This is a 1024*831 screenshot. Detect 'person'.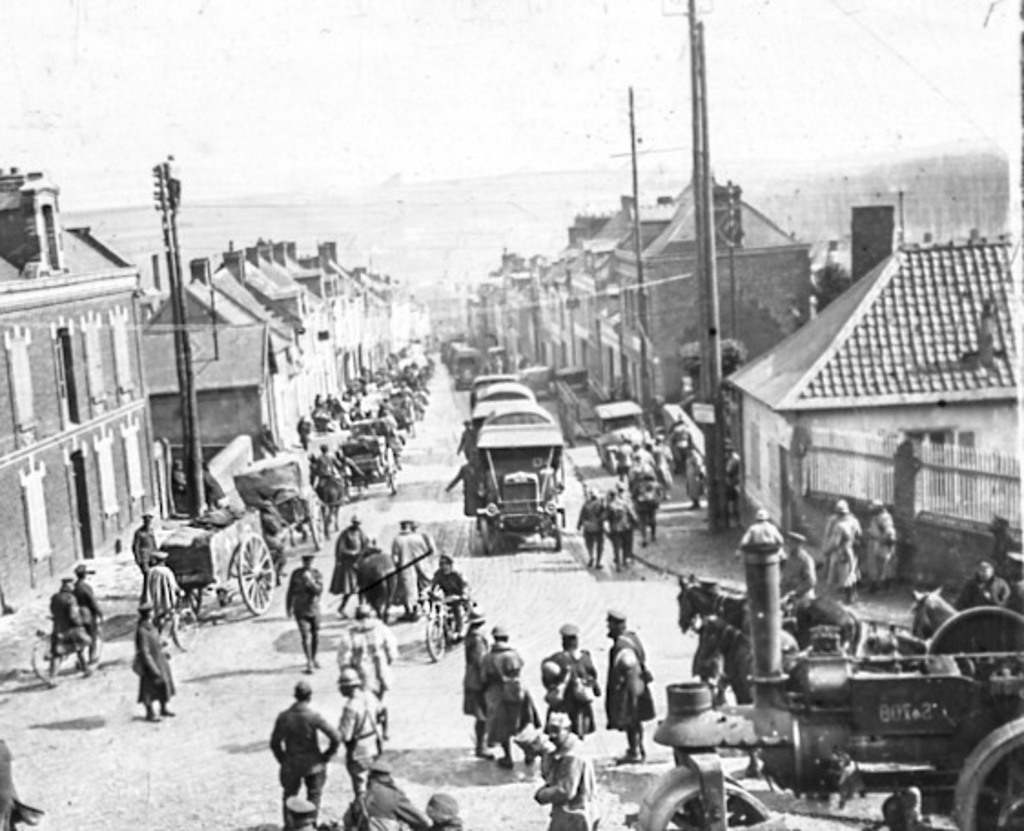
region(734, 505, 789, 578).
